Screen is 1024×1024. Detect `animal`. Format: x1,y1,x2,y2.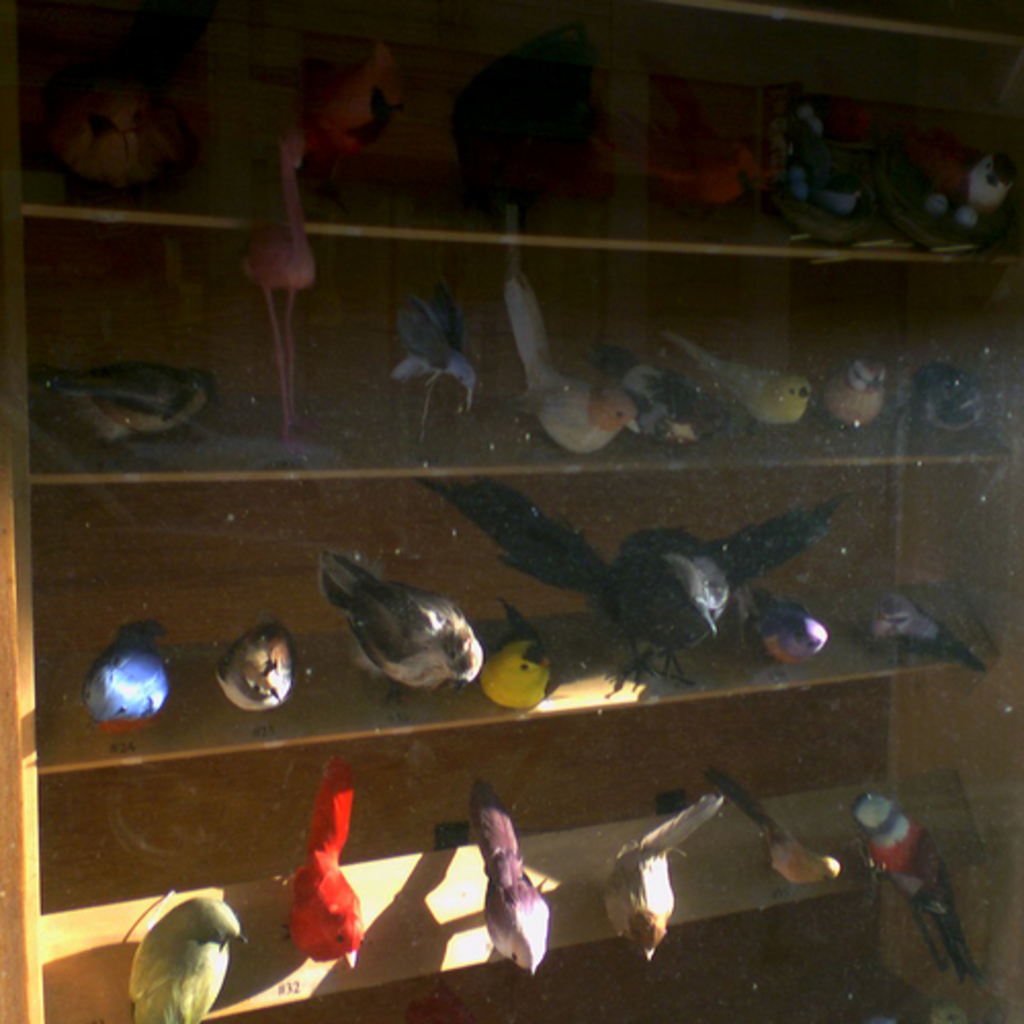
473,598,549,717.
